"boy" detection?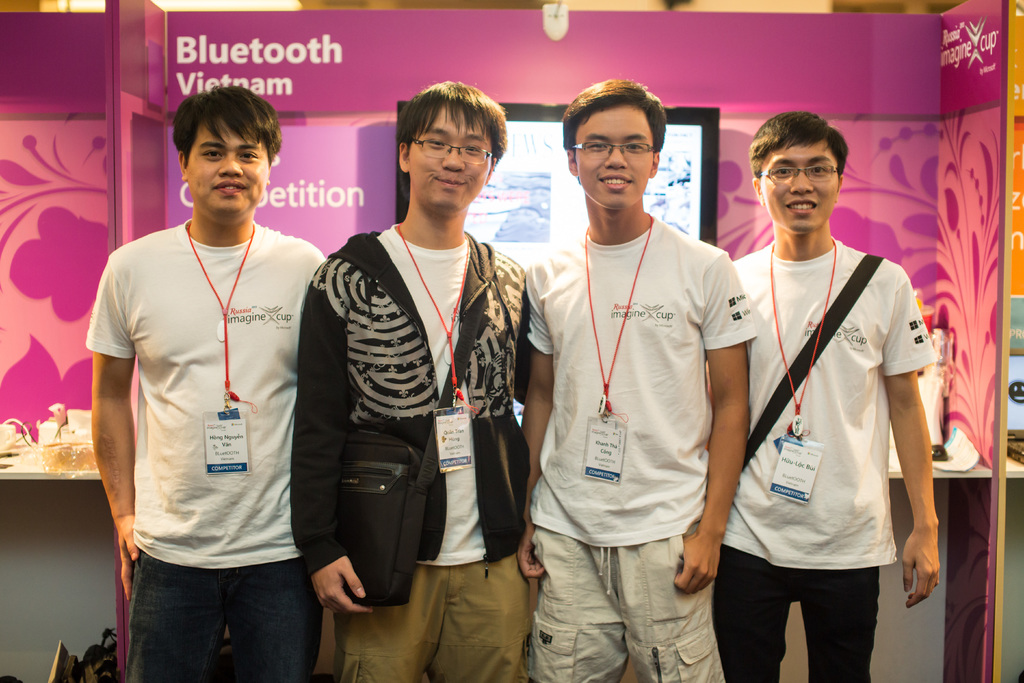
region(708, 110, 952, 682)
